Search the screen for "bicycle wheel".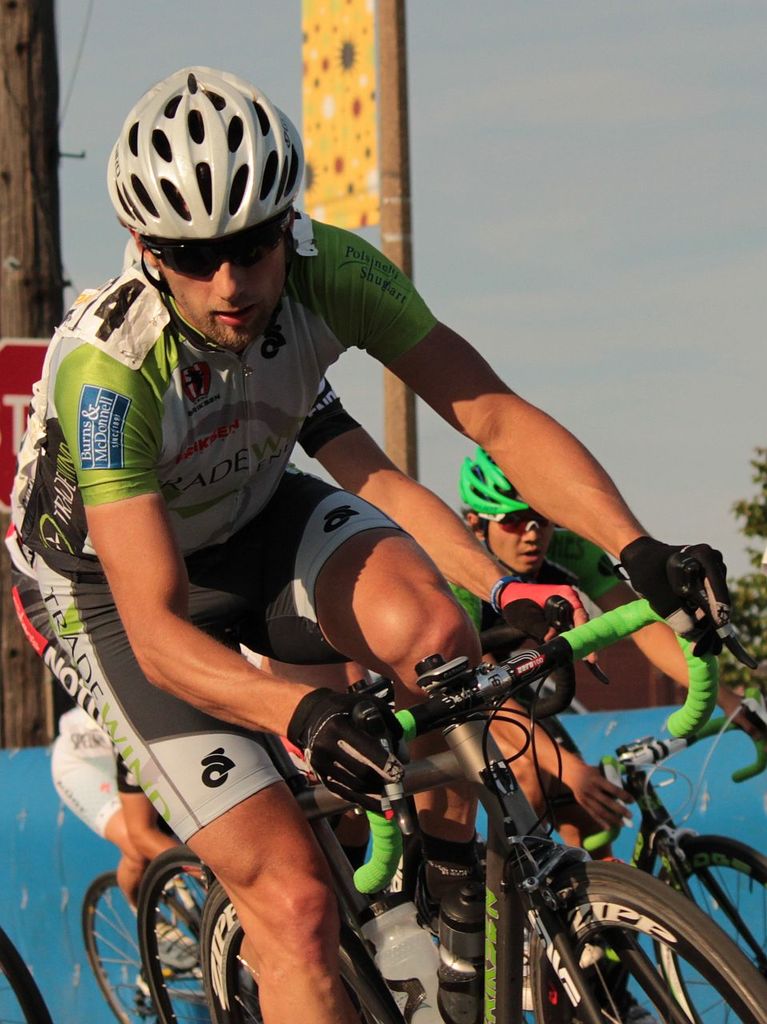
Found at crop(132, 846, 268, 1023).
